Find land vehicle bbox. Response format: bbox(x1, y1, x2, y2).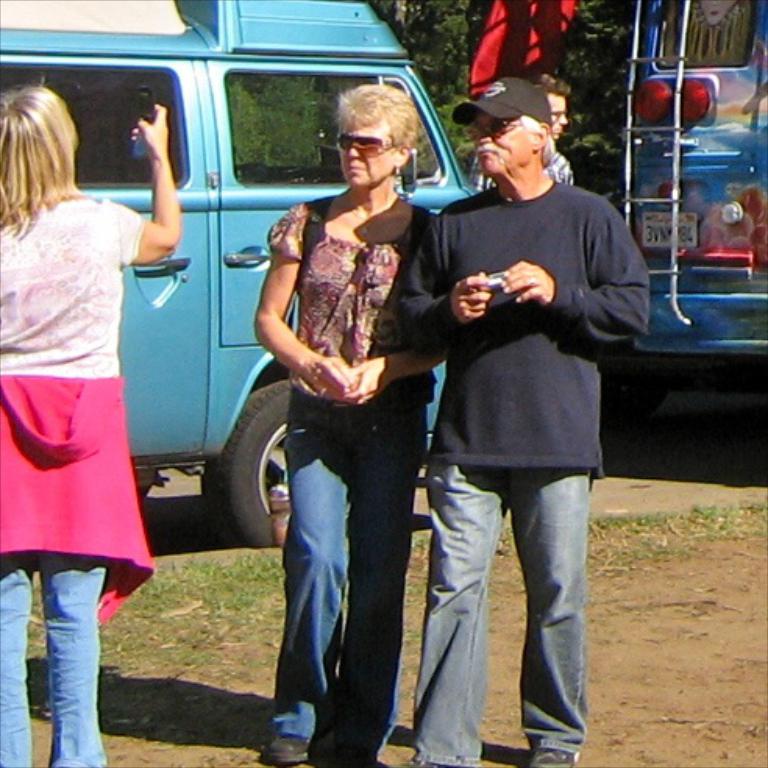
bbox(0, 0, 476, 542).
